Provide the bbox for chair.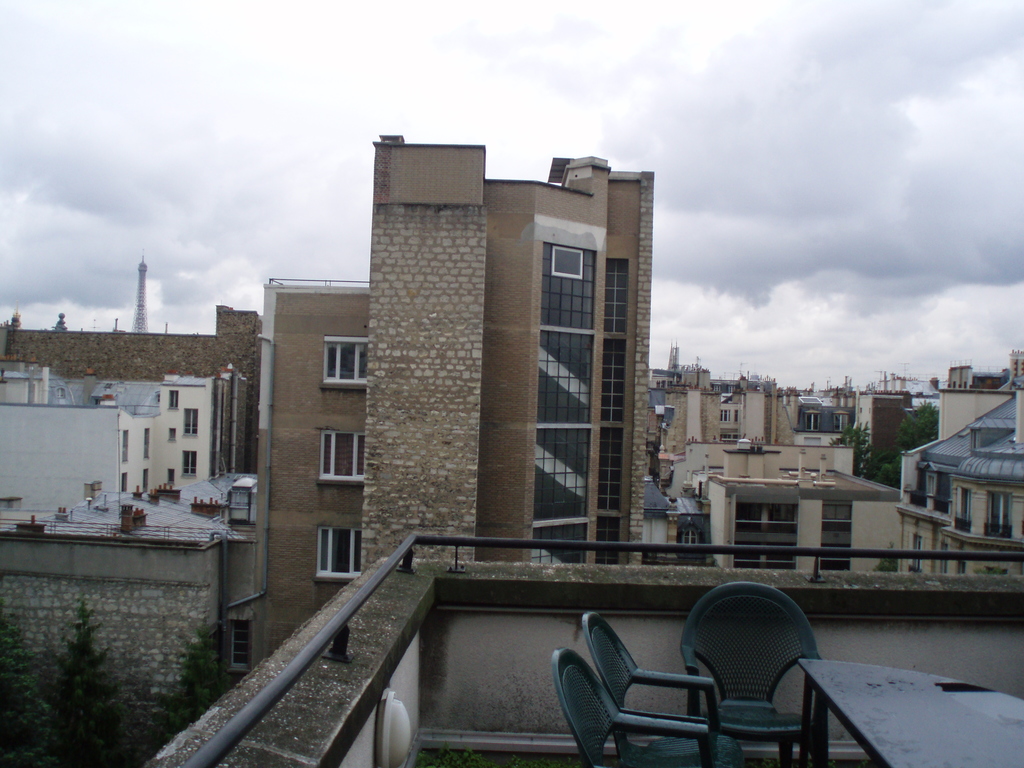
578,611,744,767.
